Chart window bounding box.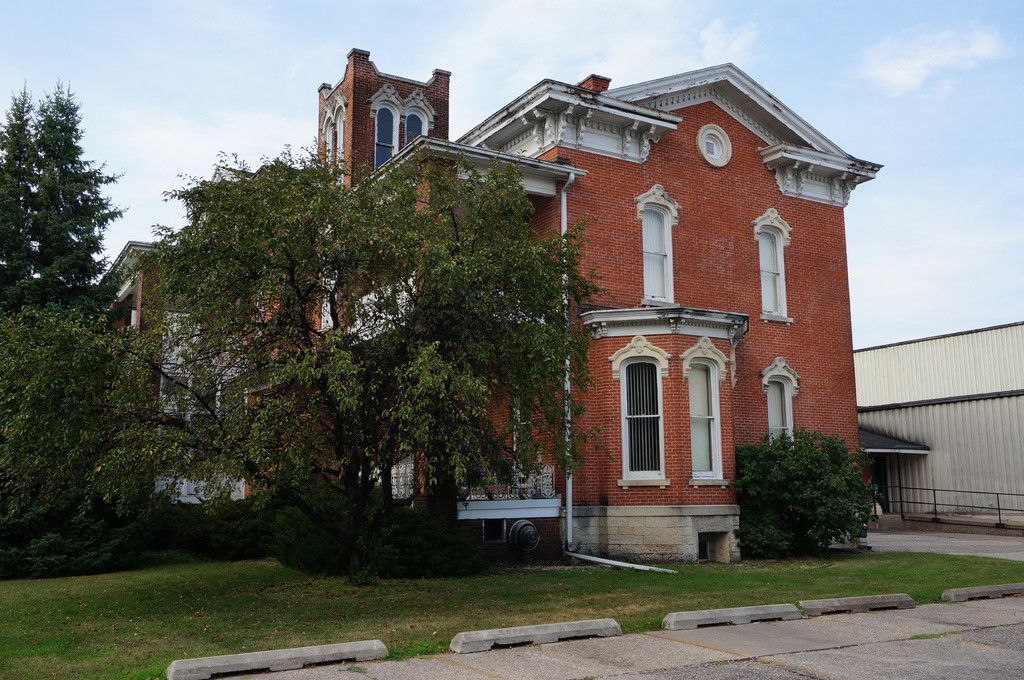
Charted: 614:308:701:501.
